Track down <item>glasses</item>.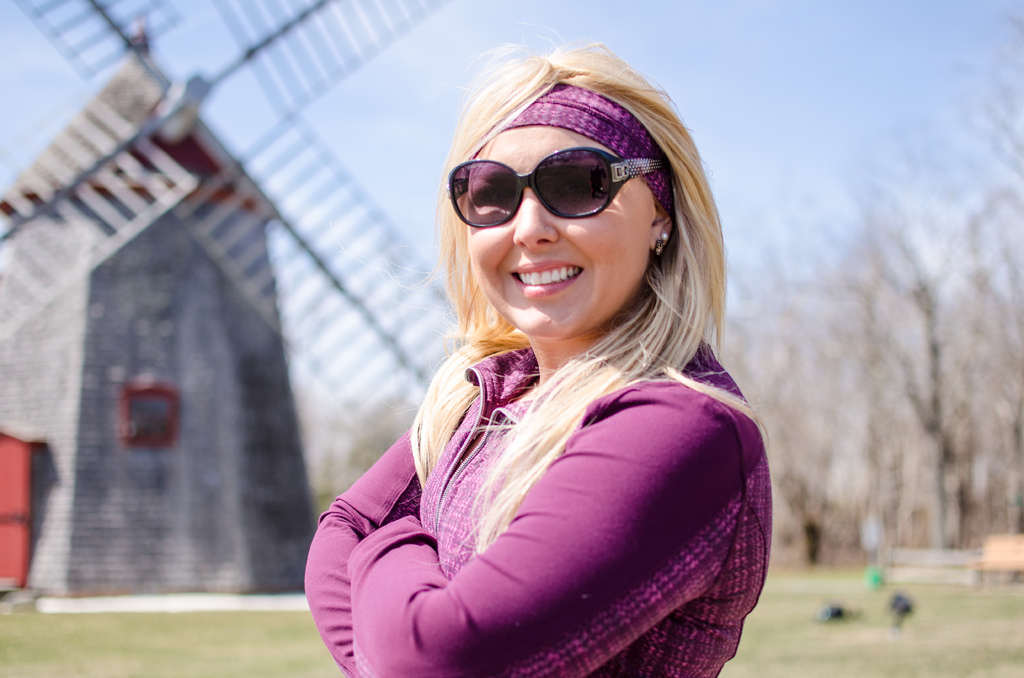
Tracked to bbox=[451, 151, 634, 222].
